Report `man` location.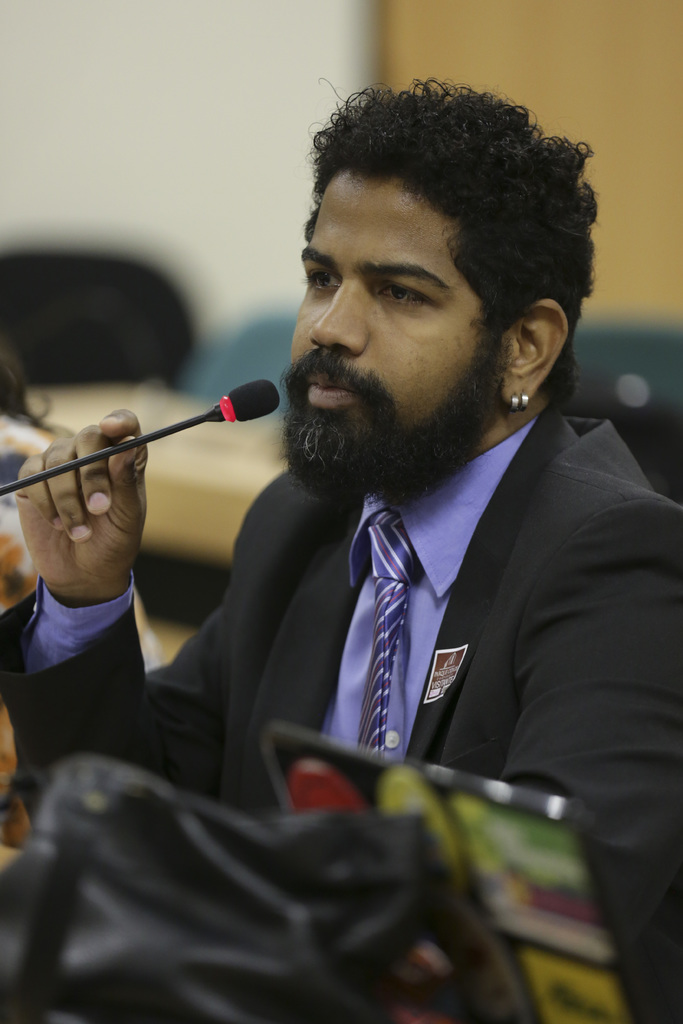
Report: x1=0 y1=74 x2=682 y2=1023.
